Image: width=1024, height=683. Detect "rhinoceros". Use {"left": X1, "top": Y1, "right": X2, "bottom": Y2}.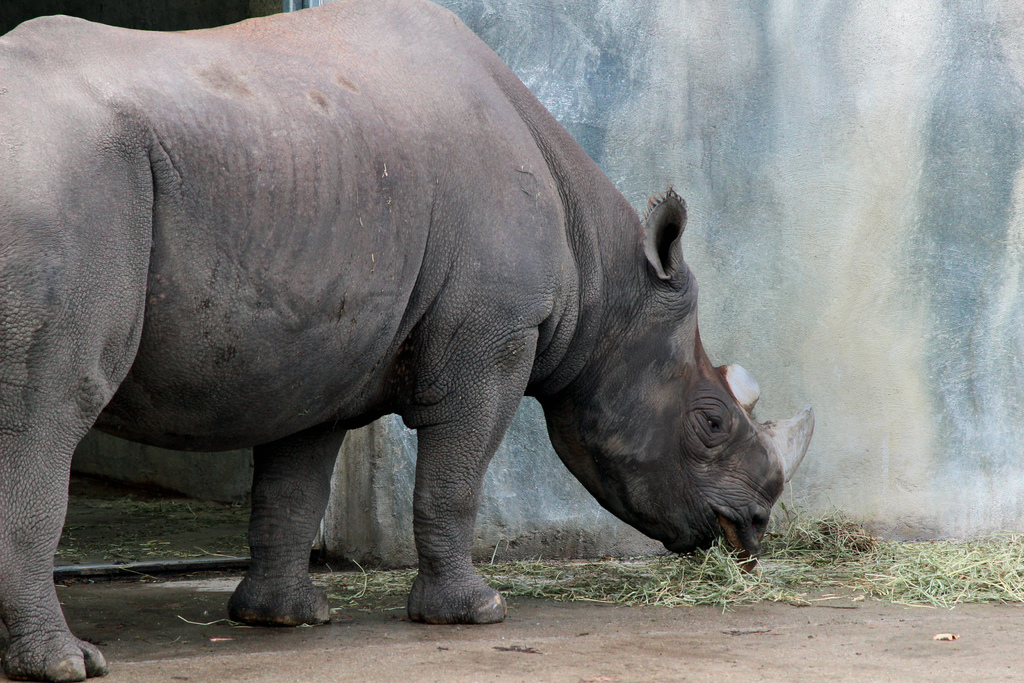
{"left": 0, "top": 0, "right": 819, "bottom": 682}.
